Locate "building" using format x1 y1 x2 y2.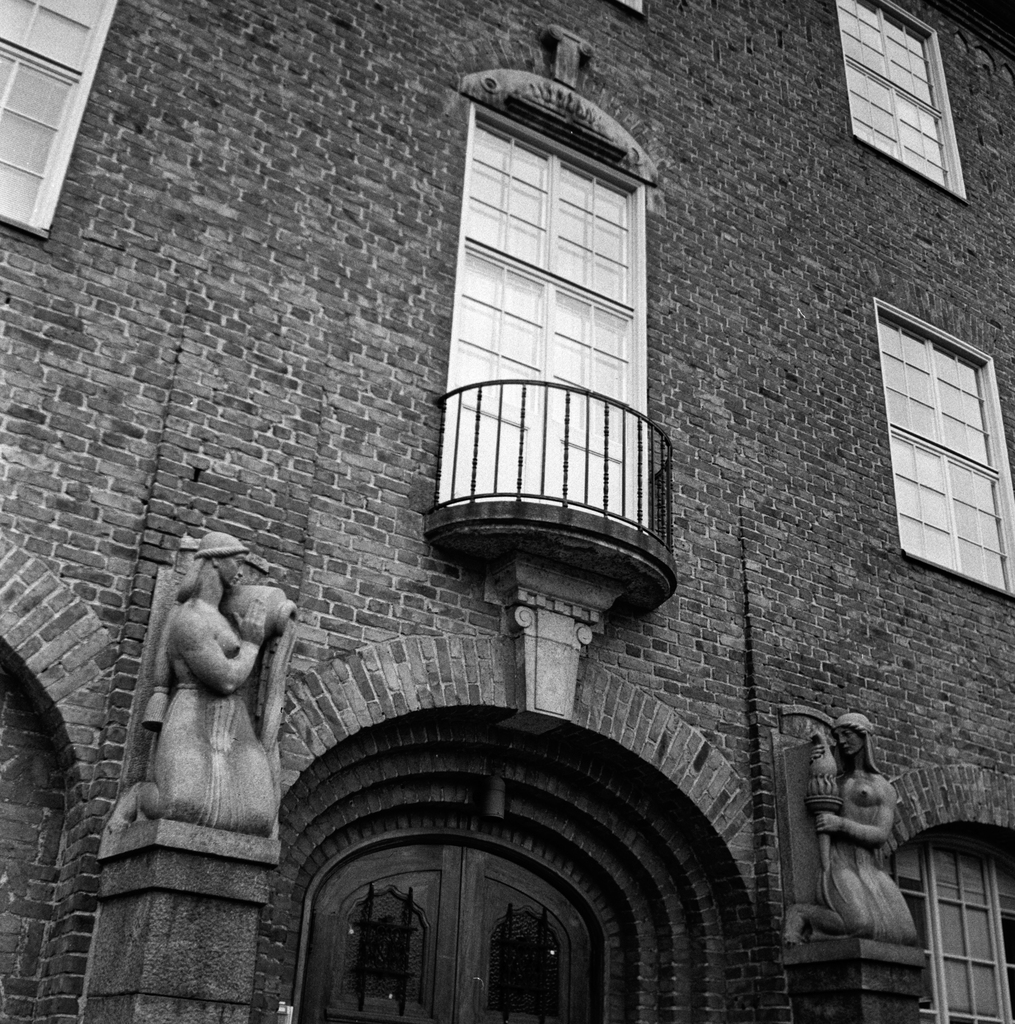
0 0 1014 1023.
